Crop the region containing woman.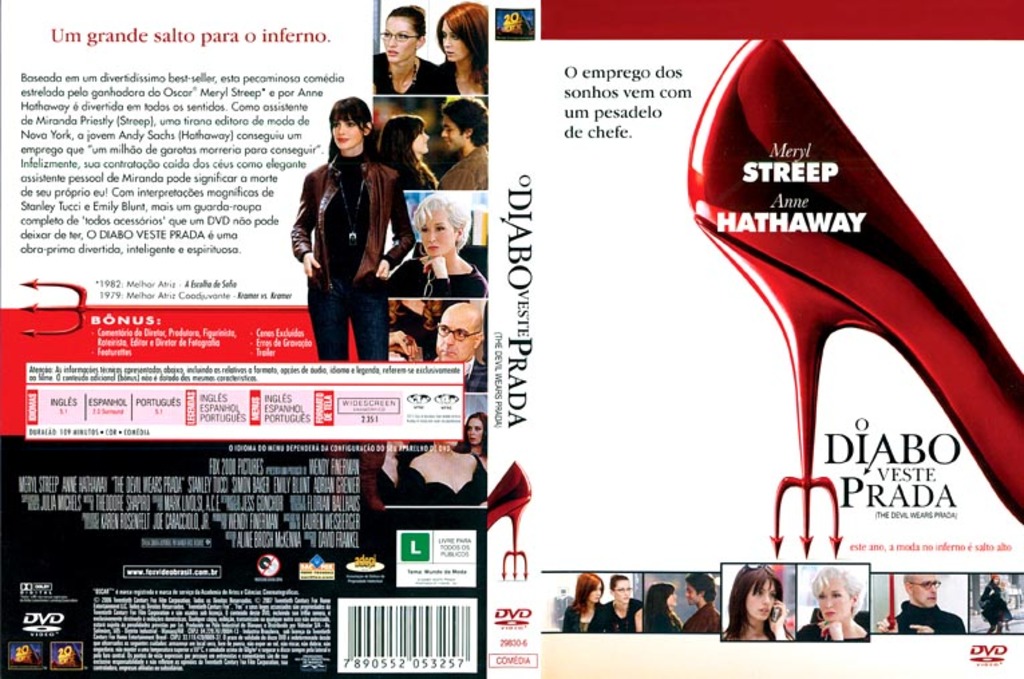
Crop region: (x1=600, y1=575, x2=644, y2=633).
